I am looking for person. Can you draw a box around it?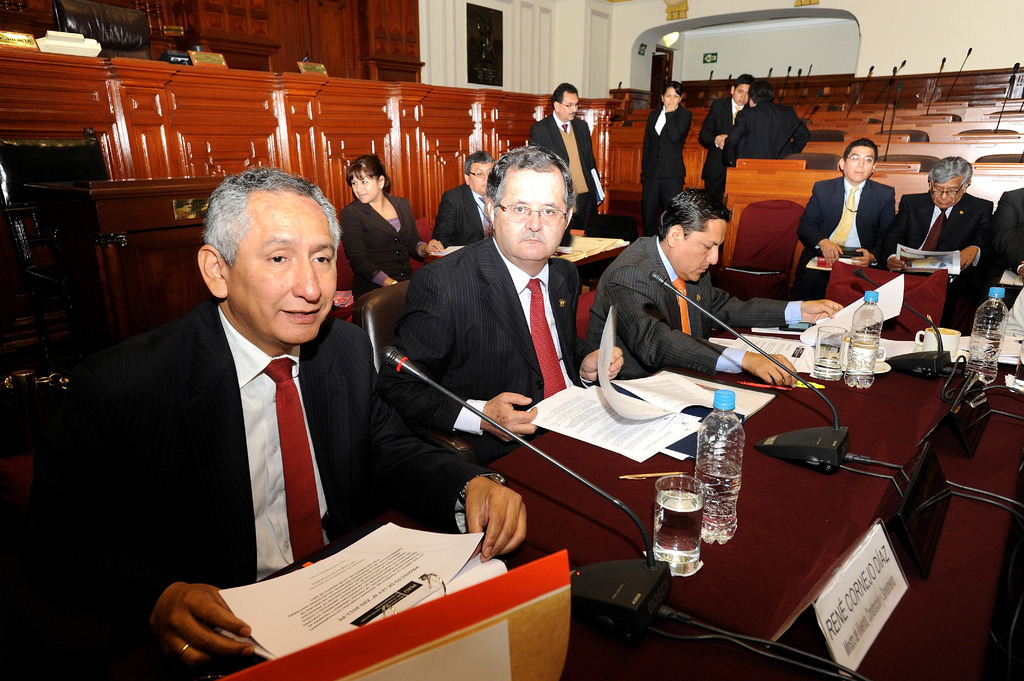
Sure, the bounding box is l=723, t=77, r=812, b=157.
